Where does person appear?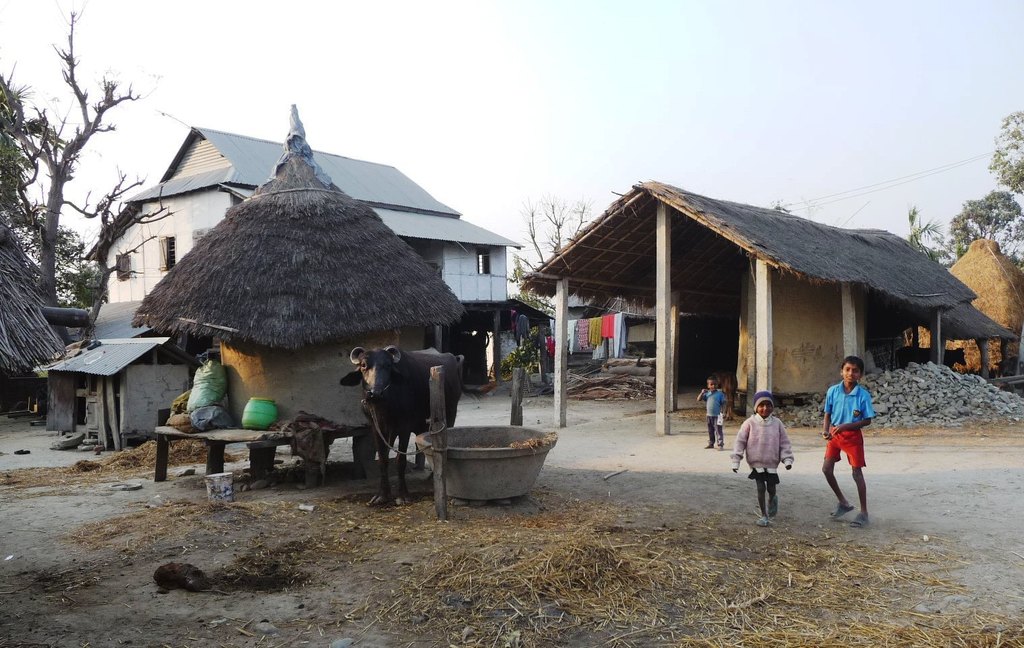
Appears at bbox=[729, 390, 794, 522].
